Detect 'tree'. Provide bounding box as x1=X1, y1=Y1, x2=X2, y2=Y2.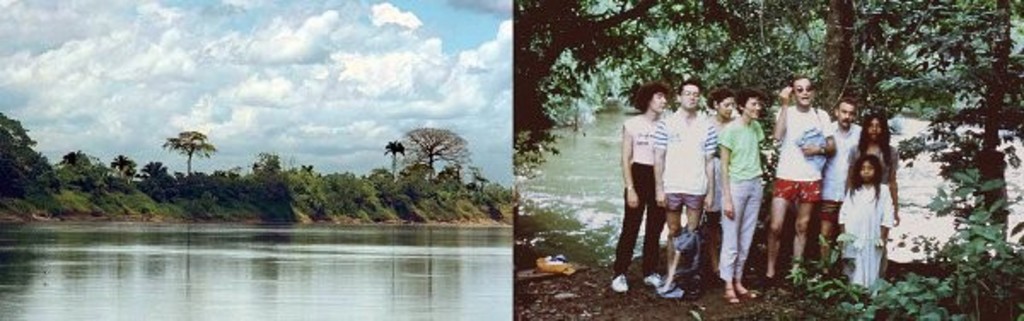
x1=382, y1=138, x2=408, y2=181.
